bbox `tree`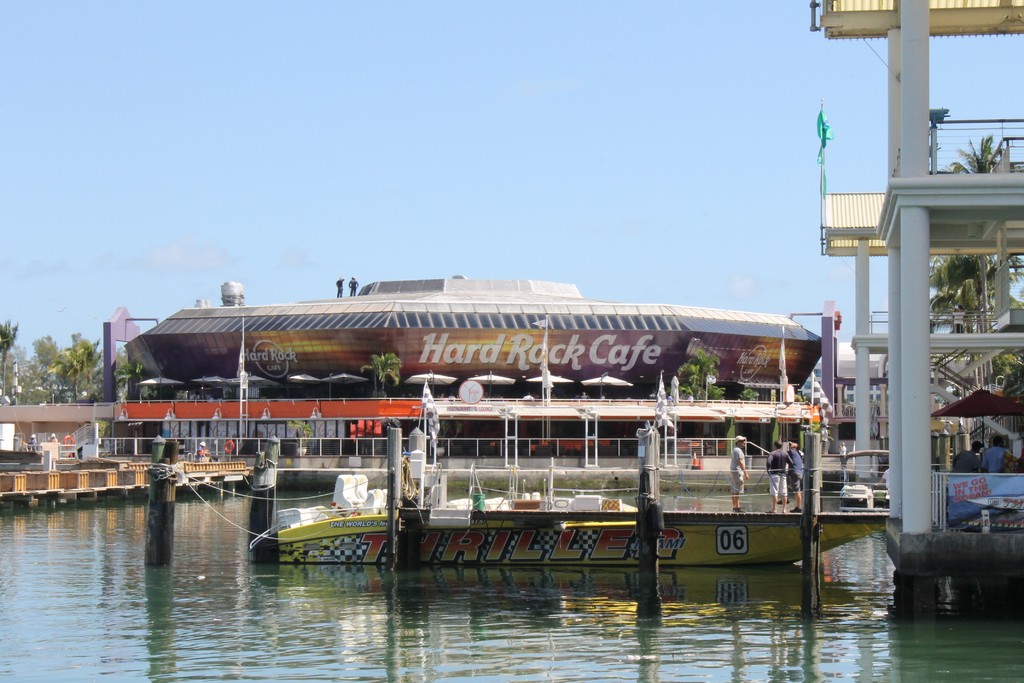
{"left": 680, "top": 347, "right": 703, "bottom": 404}
